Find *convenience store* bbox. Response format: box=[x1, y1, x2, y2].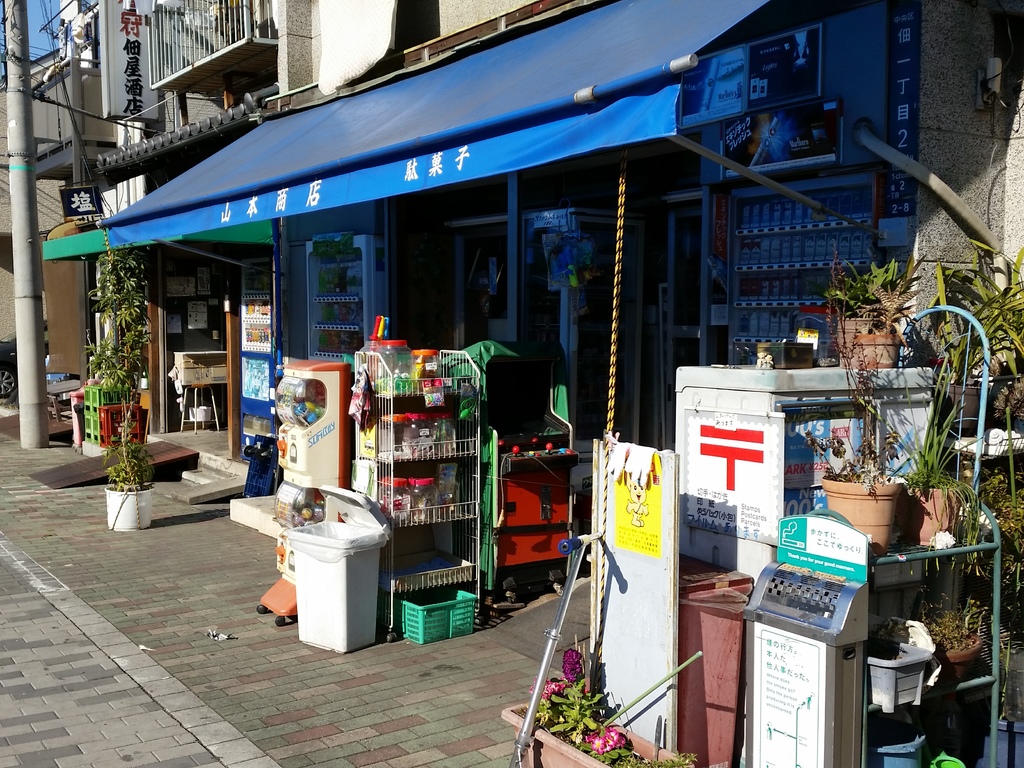
box=[332, 0, 915, 579].
